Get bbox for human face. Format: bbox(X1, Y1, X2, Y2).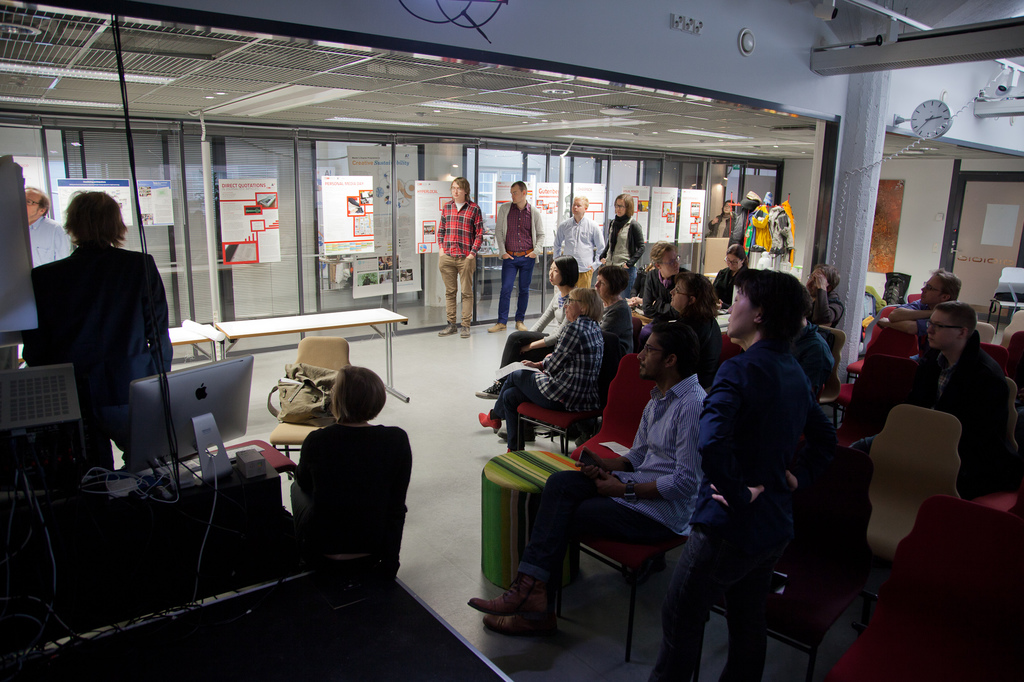
bbox(805, 267, 820, 296).
